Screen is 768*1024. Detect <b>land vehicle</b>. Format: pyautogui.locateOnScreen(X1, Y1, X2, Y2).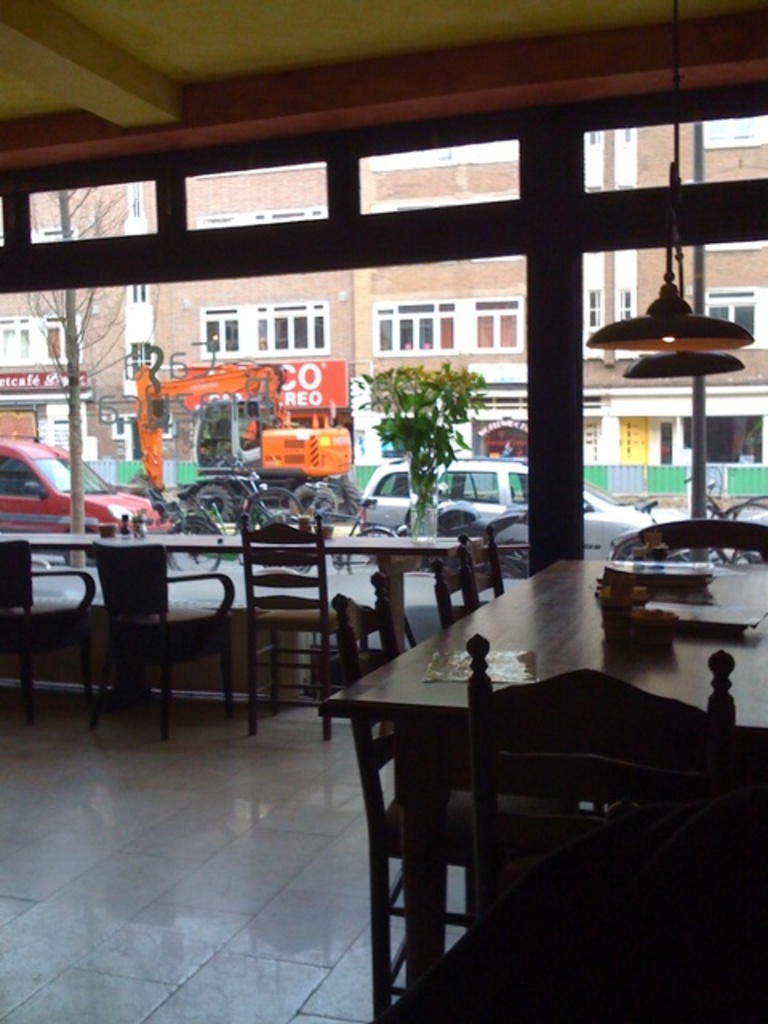
pyautogui.locateOnScreen(598, 469, 766, 560).
